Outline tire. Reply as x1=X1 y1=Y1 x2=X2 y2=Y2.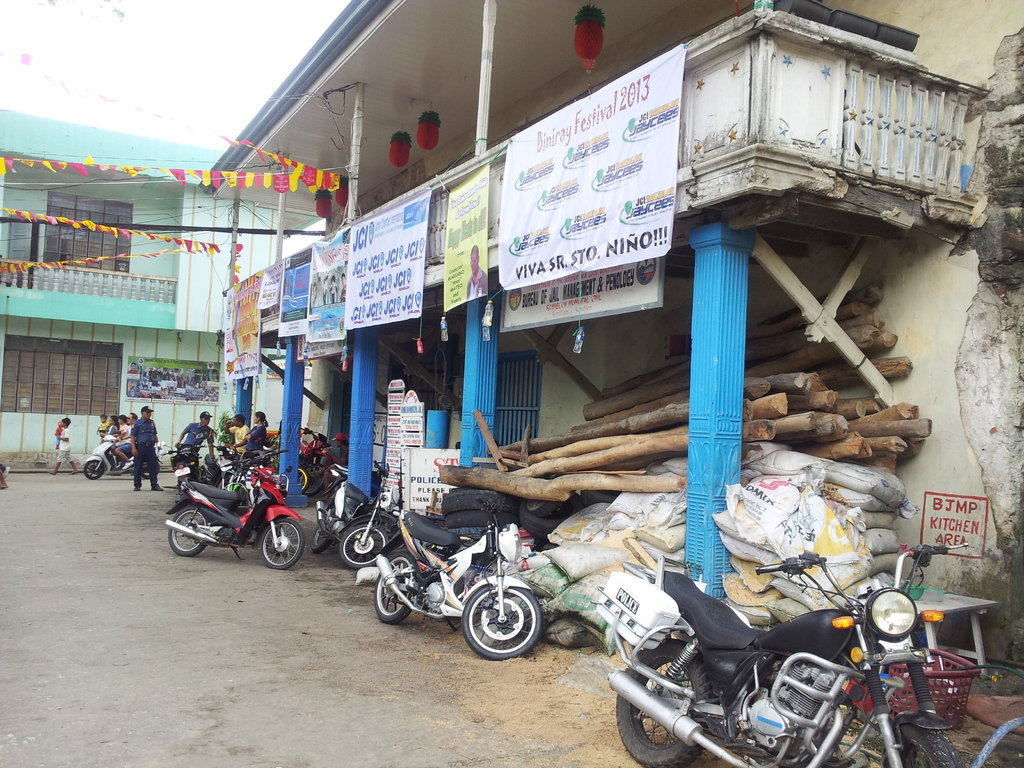
x1=312 y1=518 x2=334 y2=550.
